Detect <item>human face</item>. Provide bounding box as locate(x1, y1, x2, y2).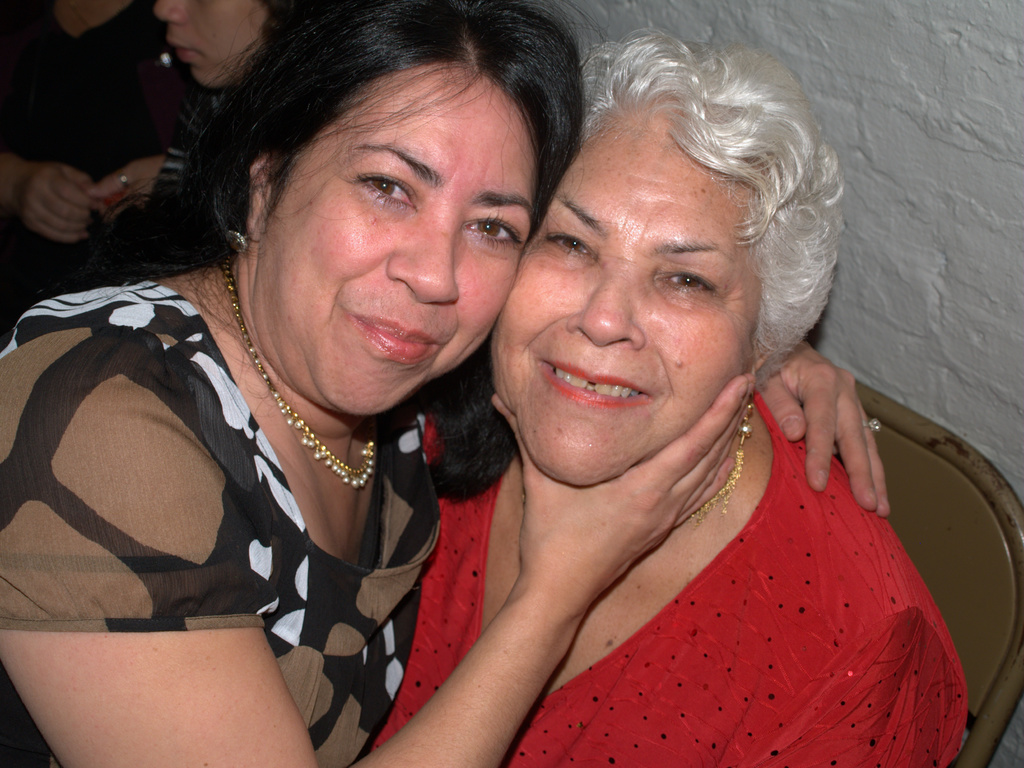
locate(492, 104, 764, 489).
